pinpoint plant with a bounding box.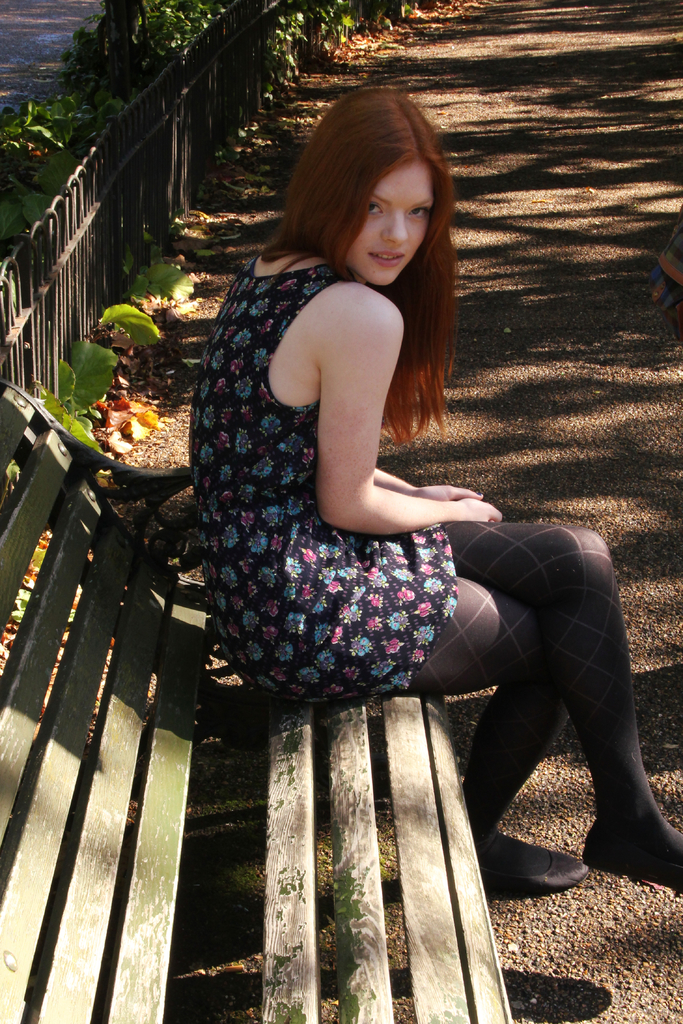
(x1=0, y1=76, x2=108, y2=252).
